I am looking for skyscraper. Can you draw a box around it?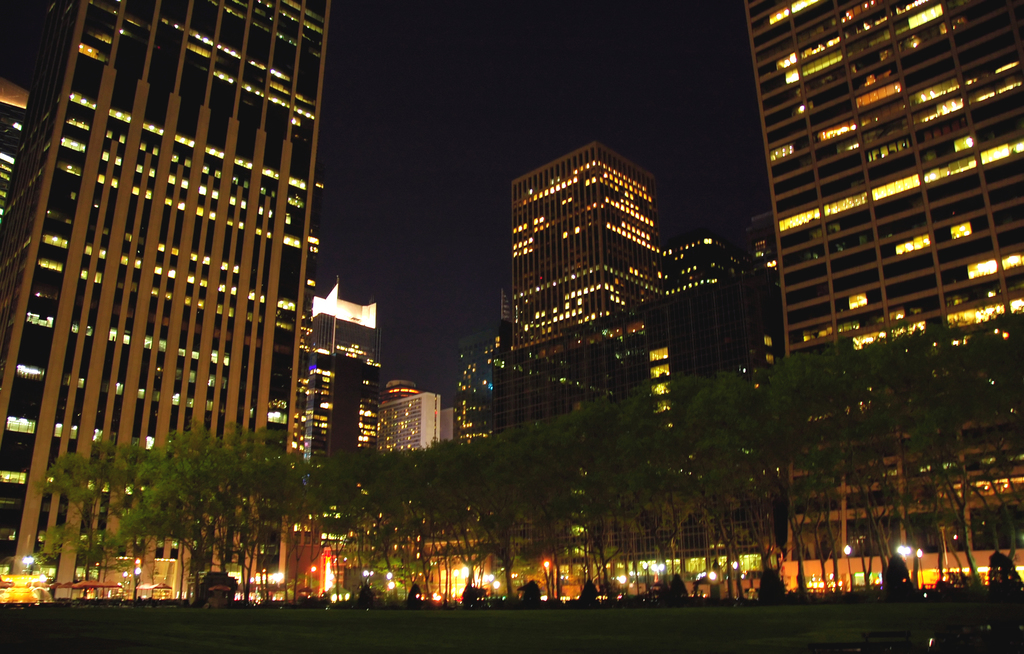
Sure, the bounding box is 749 0 1021 380.
